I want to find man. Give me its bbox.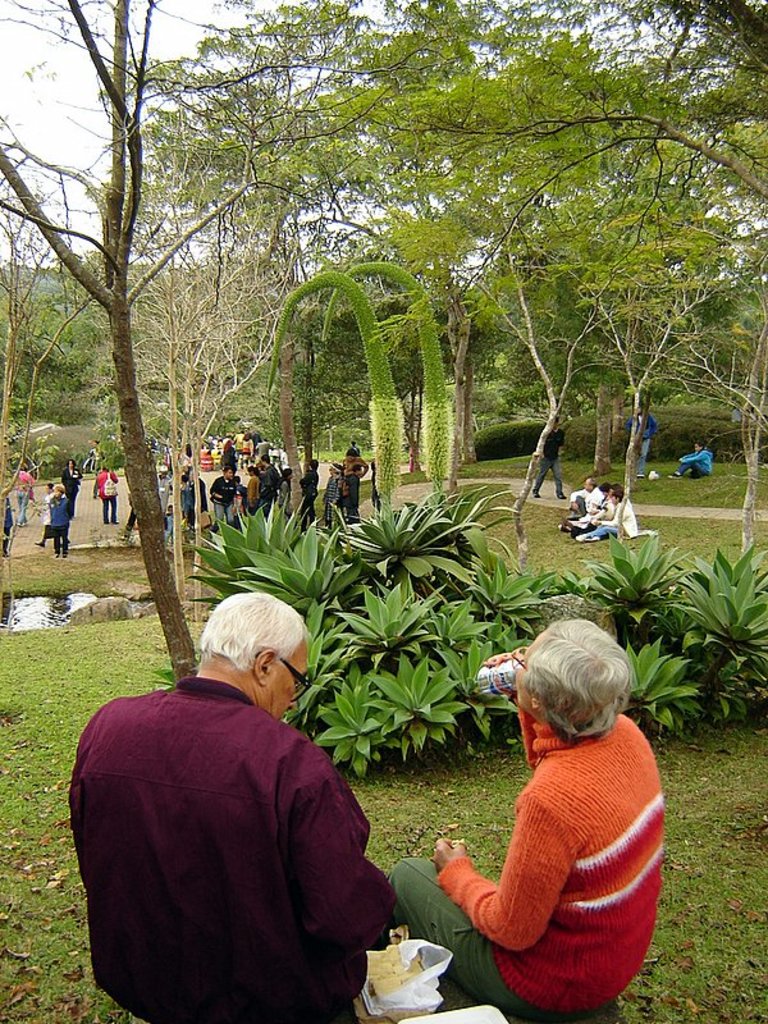
BBox(567, 477, 595, 513).
